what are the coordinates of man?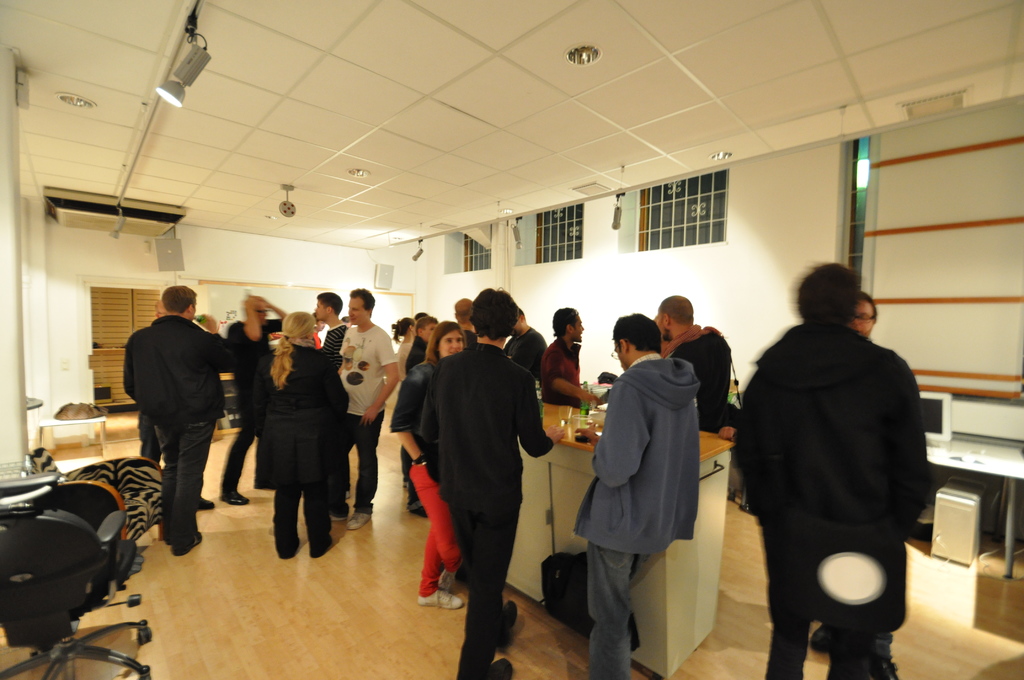
x1=219, y1=293, x2=289, y2=506.
